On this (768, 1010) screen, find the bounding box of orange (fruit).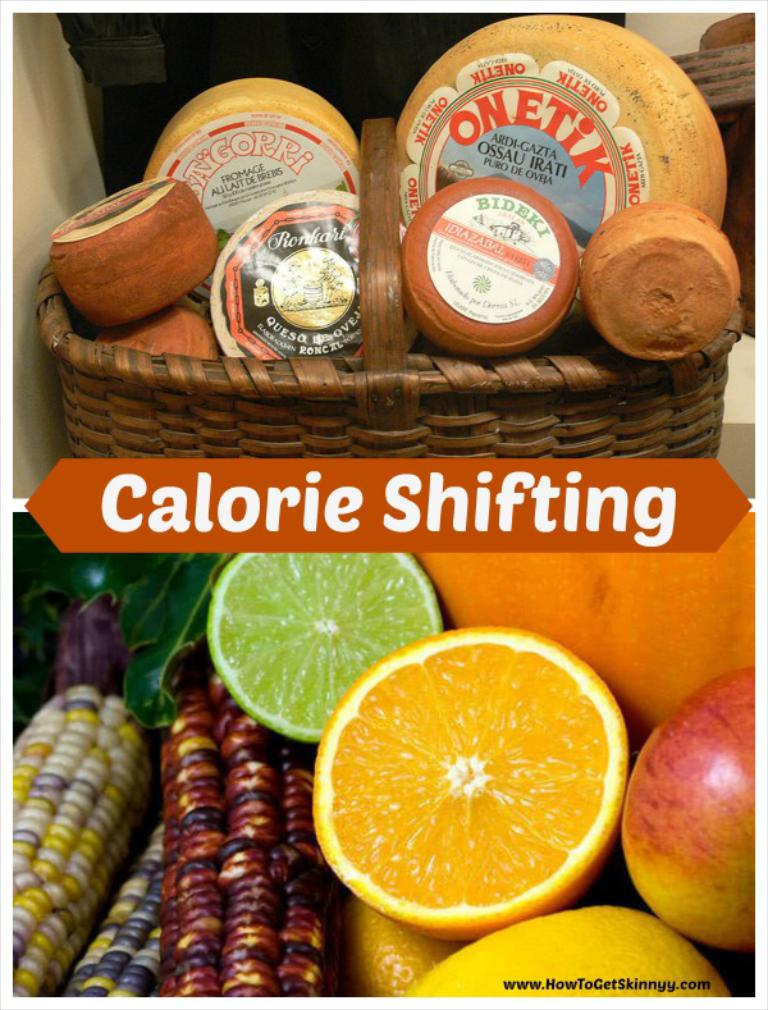
Bounding box: [298,617,644,914].
